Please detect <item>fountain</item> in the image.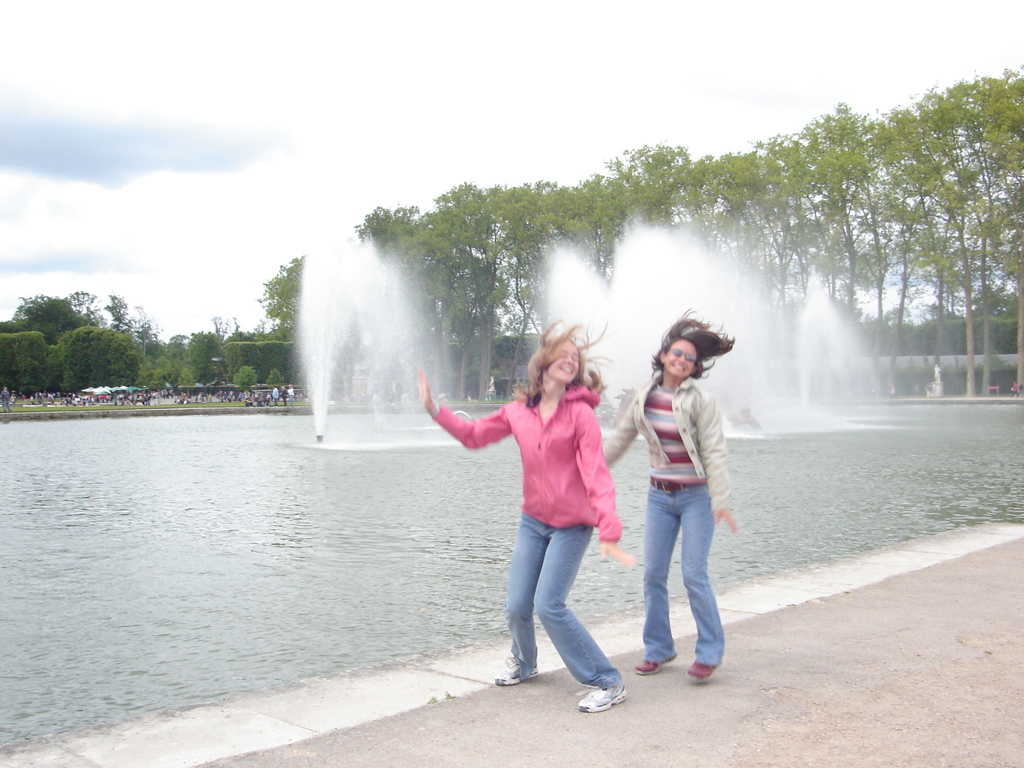
l=278, t=227, r=481, b=470.
